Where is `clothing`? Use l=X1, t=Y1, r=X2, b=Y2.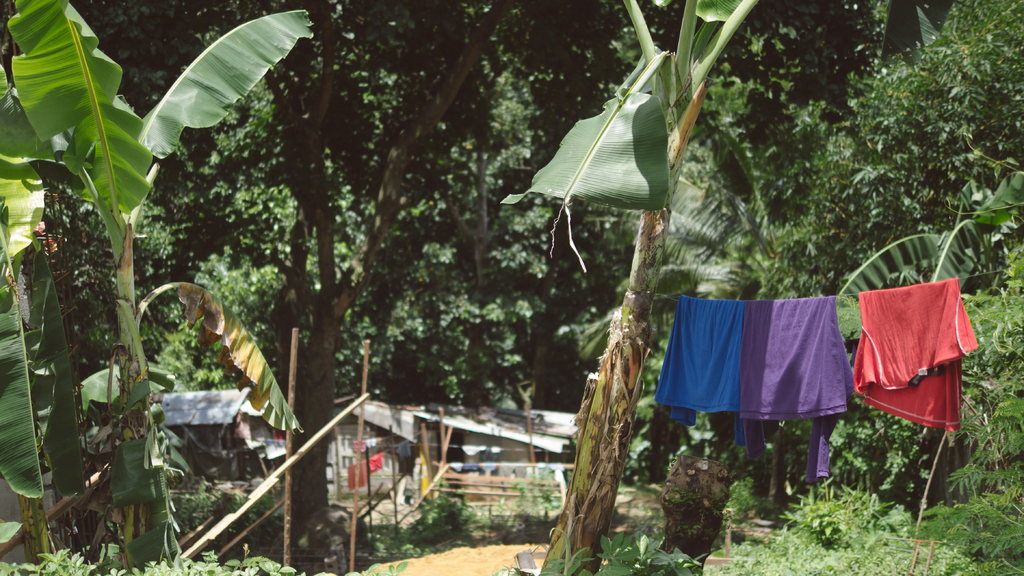
l=851, t=276, r=978, b=435.
